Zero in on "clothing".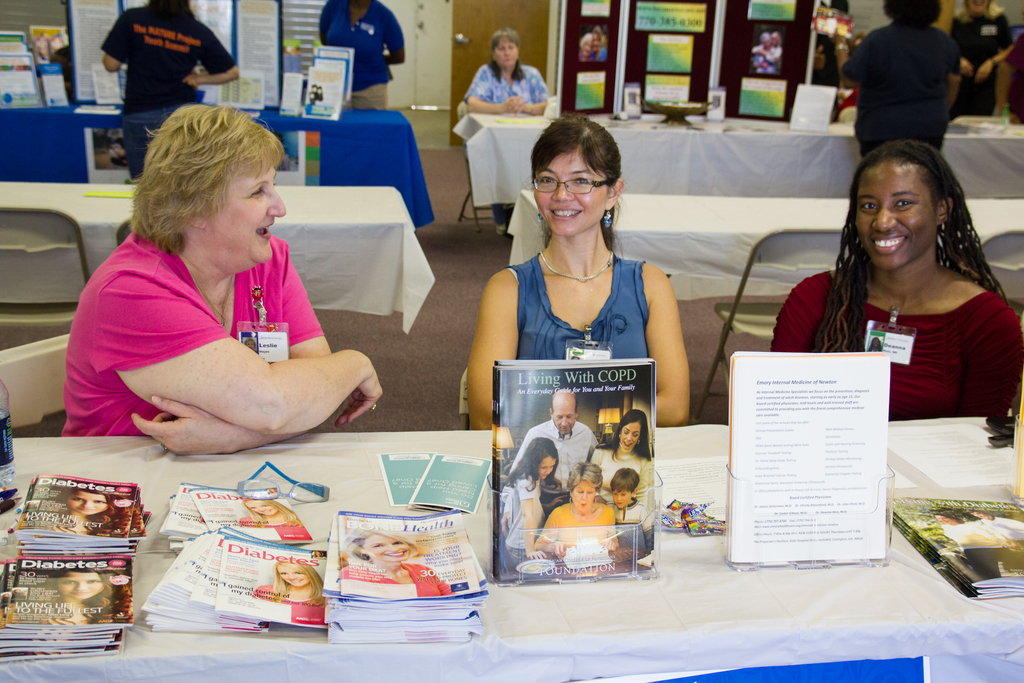
Zeroed in: 940 9 1012 113.
